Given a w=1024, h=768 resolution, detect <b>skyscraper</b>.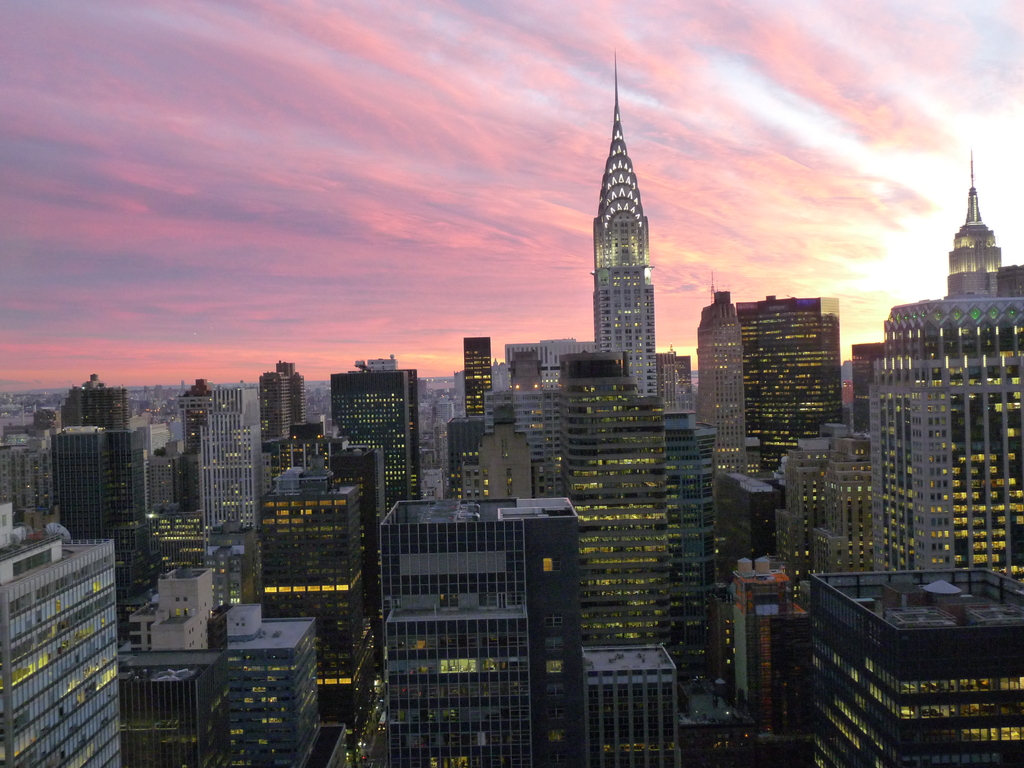
box(0, 500, 124, 767).
